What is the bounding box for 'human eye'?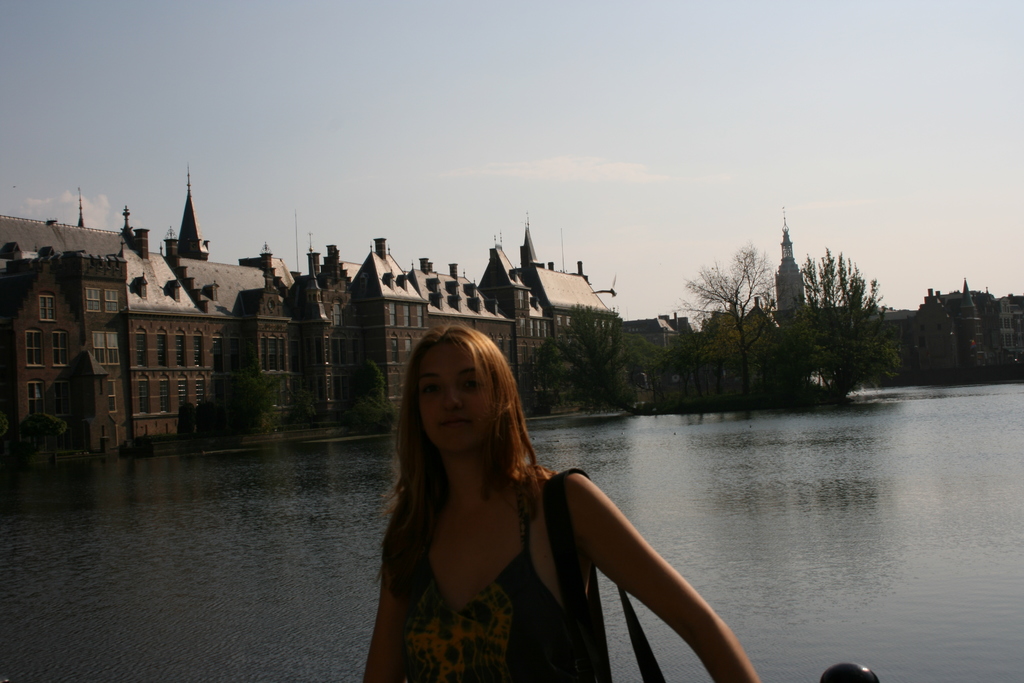
[458, 377, 481, 391].
